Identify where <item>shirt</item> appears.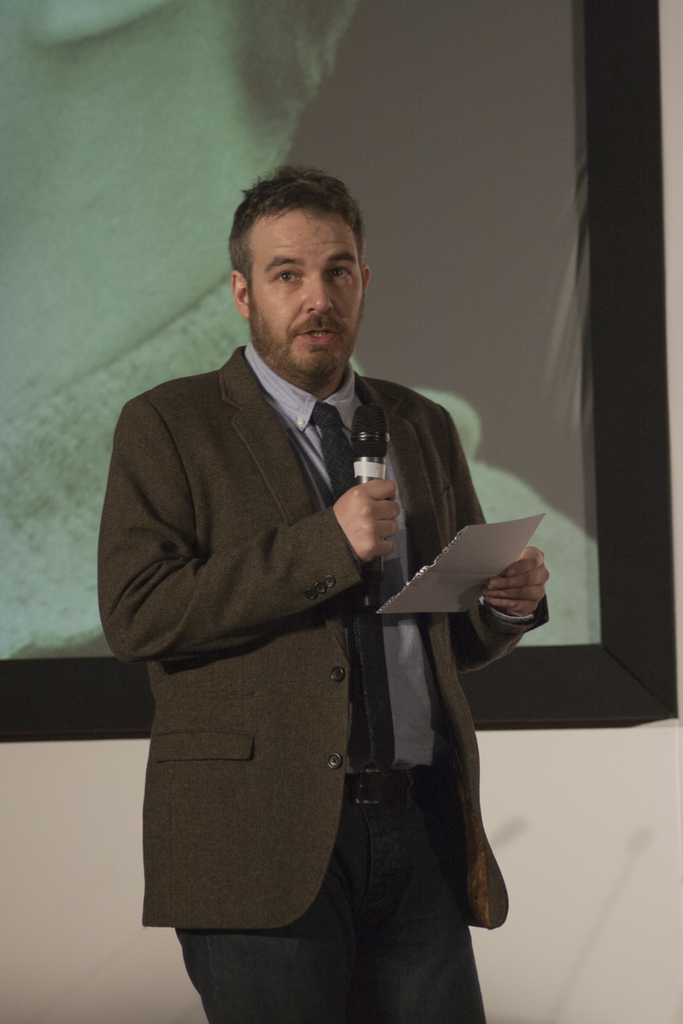
Appears at x1=242 y1=340 x2=534 y2=780.
